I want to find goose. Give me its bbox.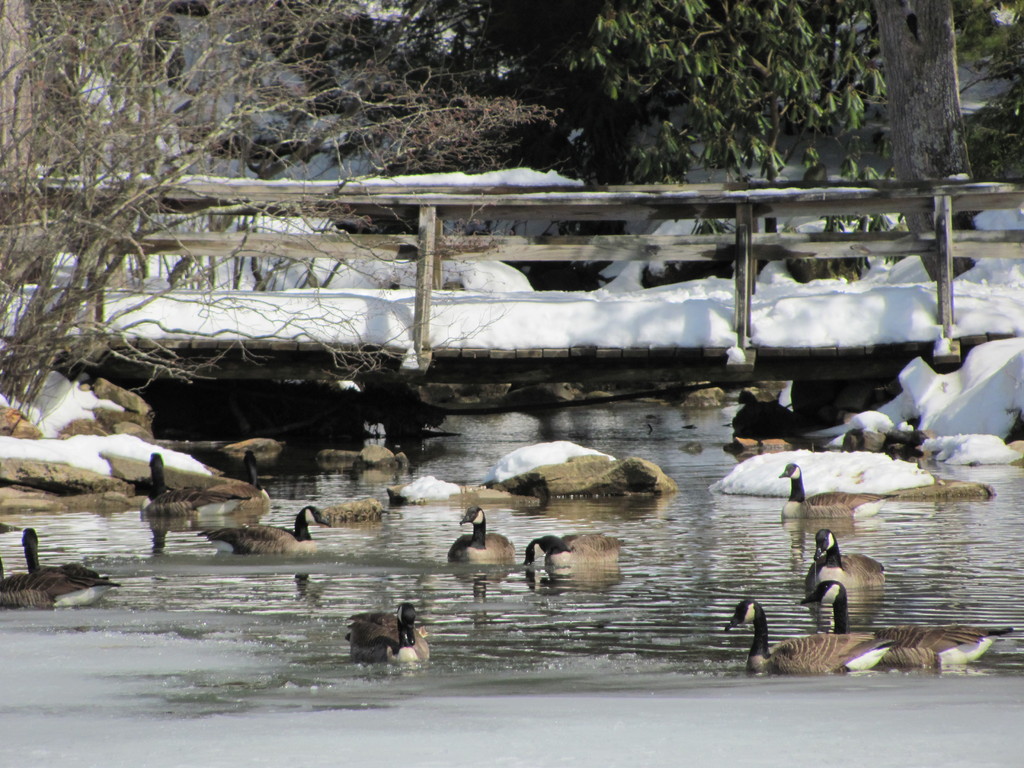
445 508 516 567.
